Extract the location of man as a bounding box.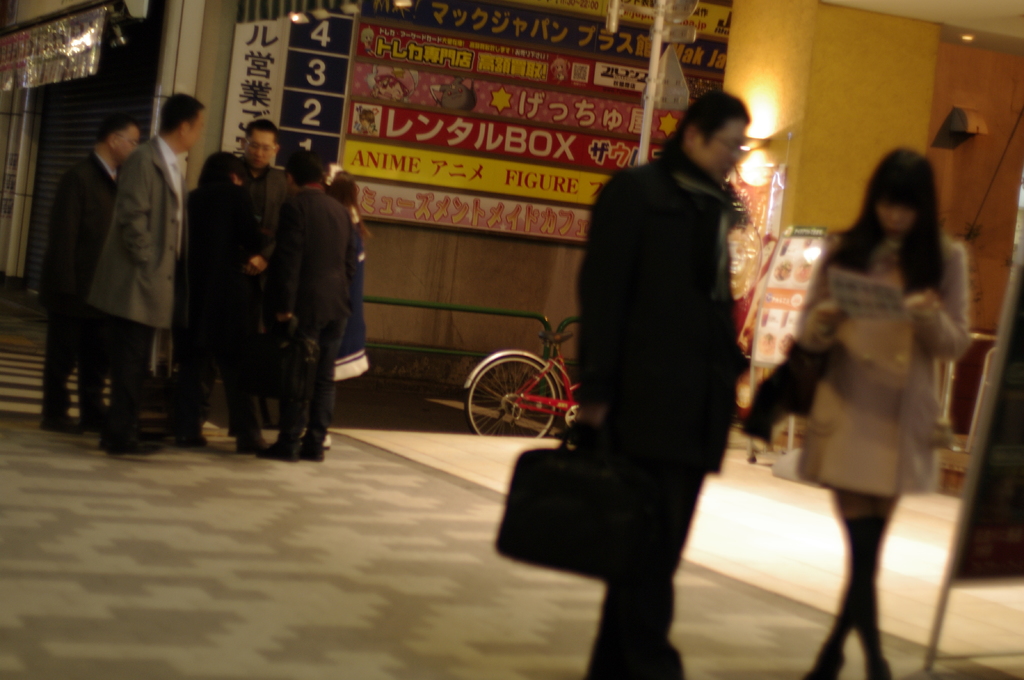
bbox(567, 96, 748, 679).
